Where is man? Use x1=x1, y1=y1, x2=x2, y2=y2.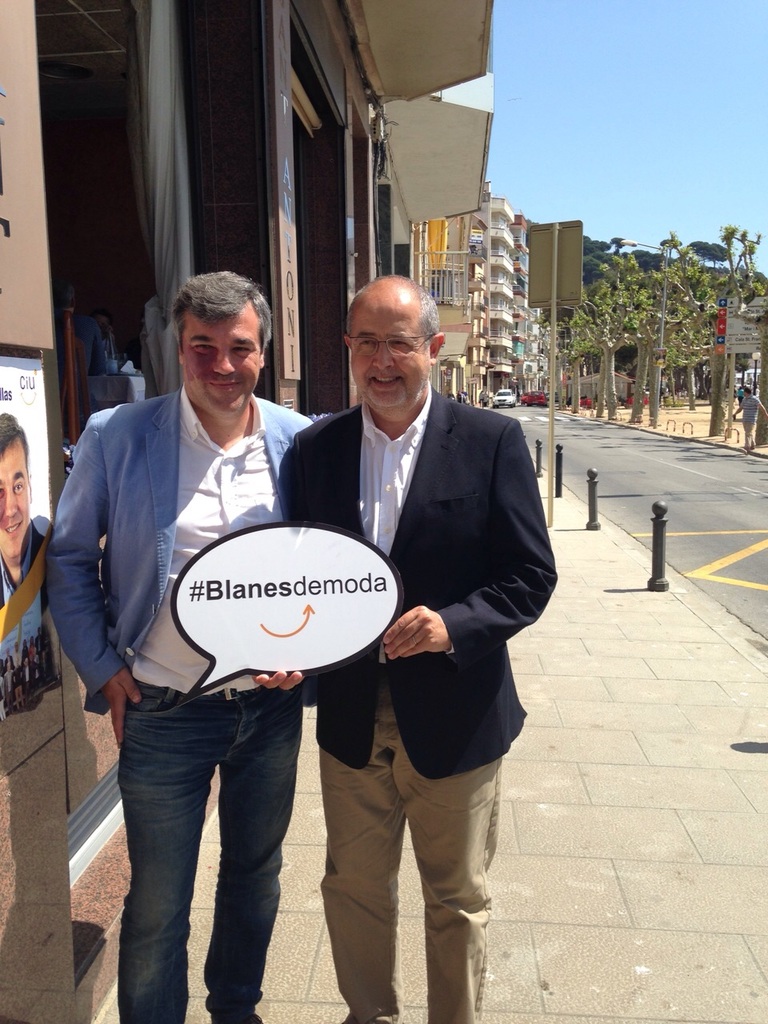
x1=42, y1=256, x2=317, y2=1023.
